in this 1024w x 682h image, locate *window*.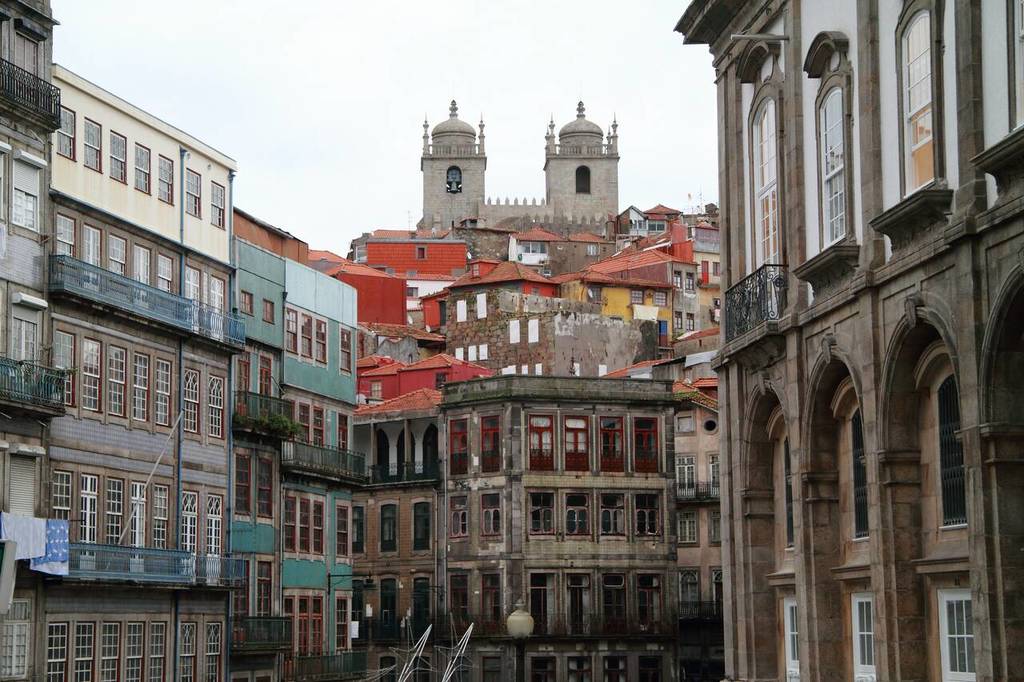
Bounding box: [133,481,149,503].
